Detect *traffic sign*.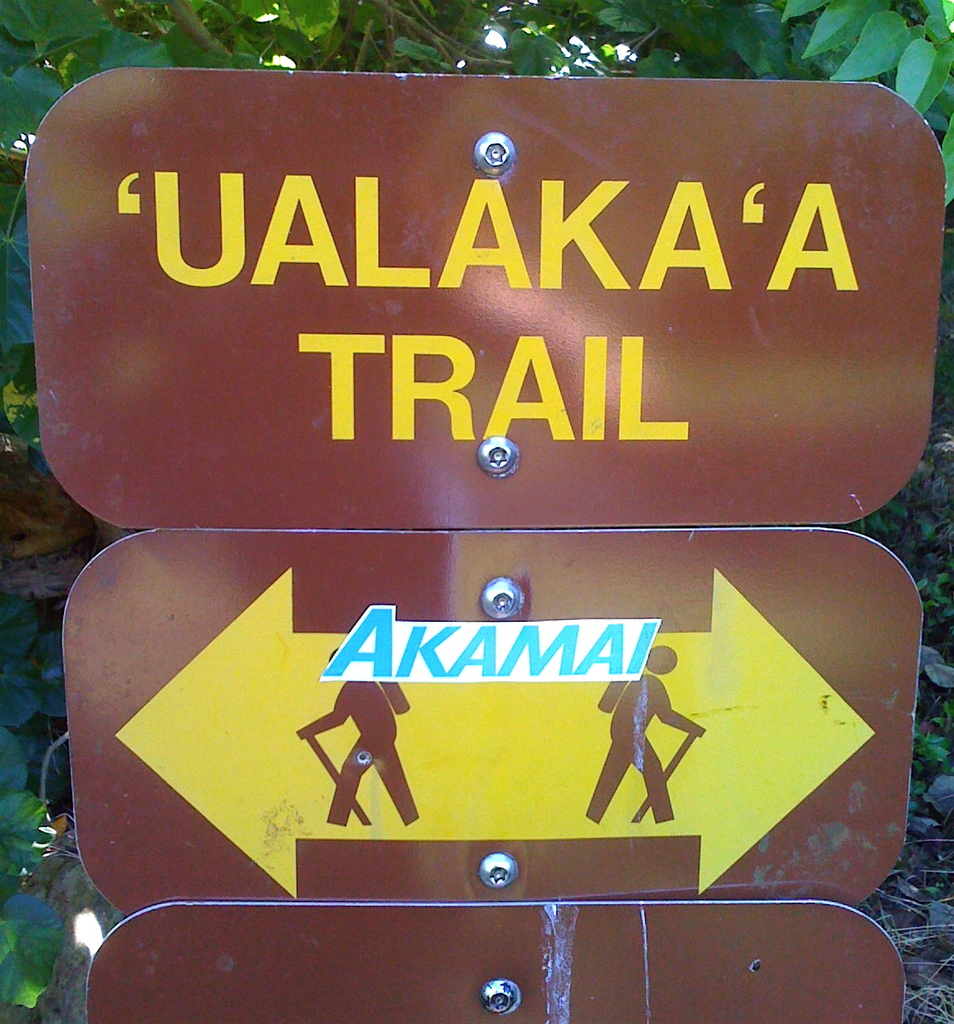
Detected at box=[58, 533, 938, 929].
